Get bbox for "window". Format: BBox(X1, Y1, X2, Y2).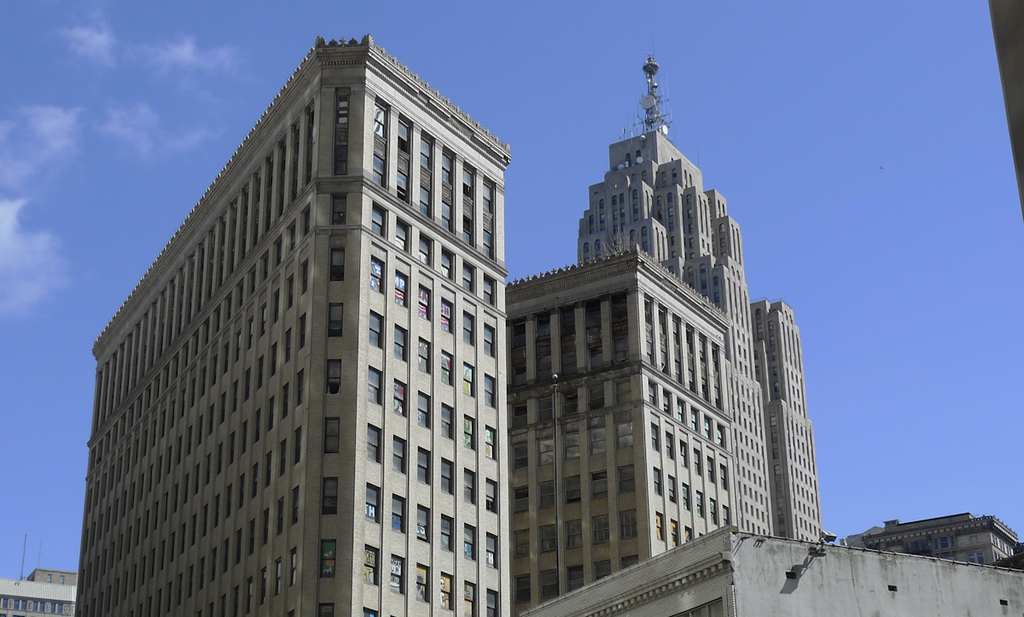
BBox(485, 528, 498, 569).
